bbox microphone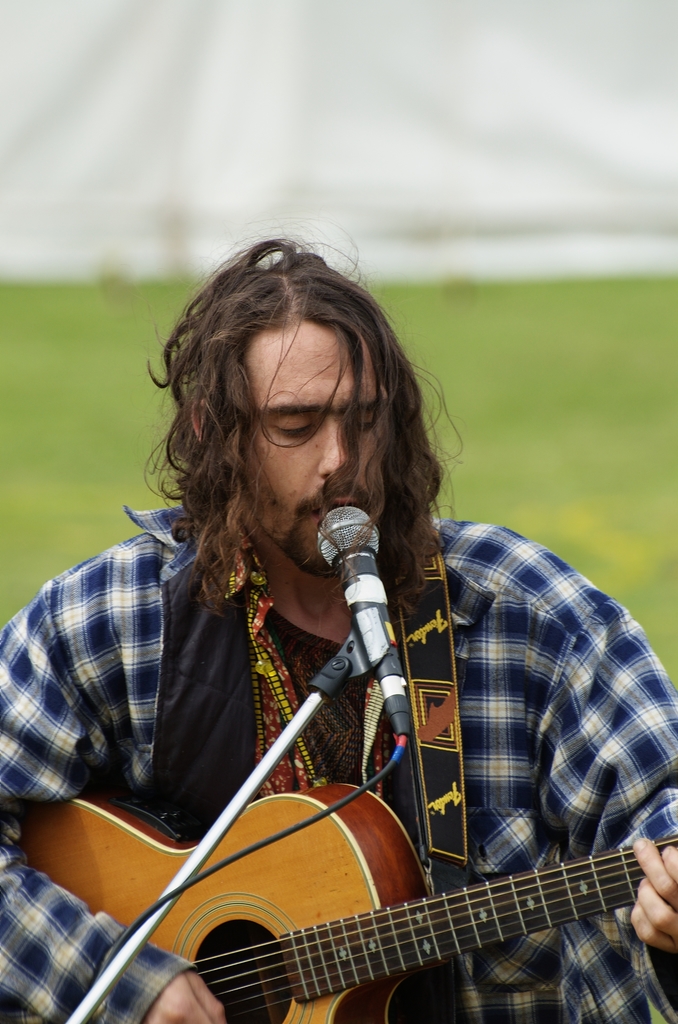
{"x1": 298, "y1": 502, "x2": 424, "y2": 746}
